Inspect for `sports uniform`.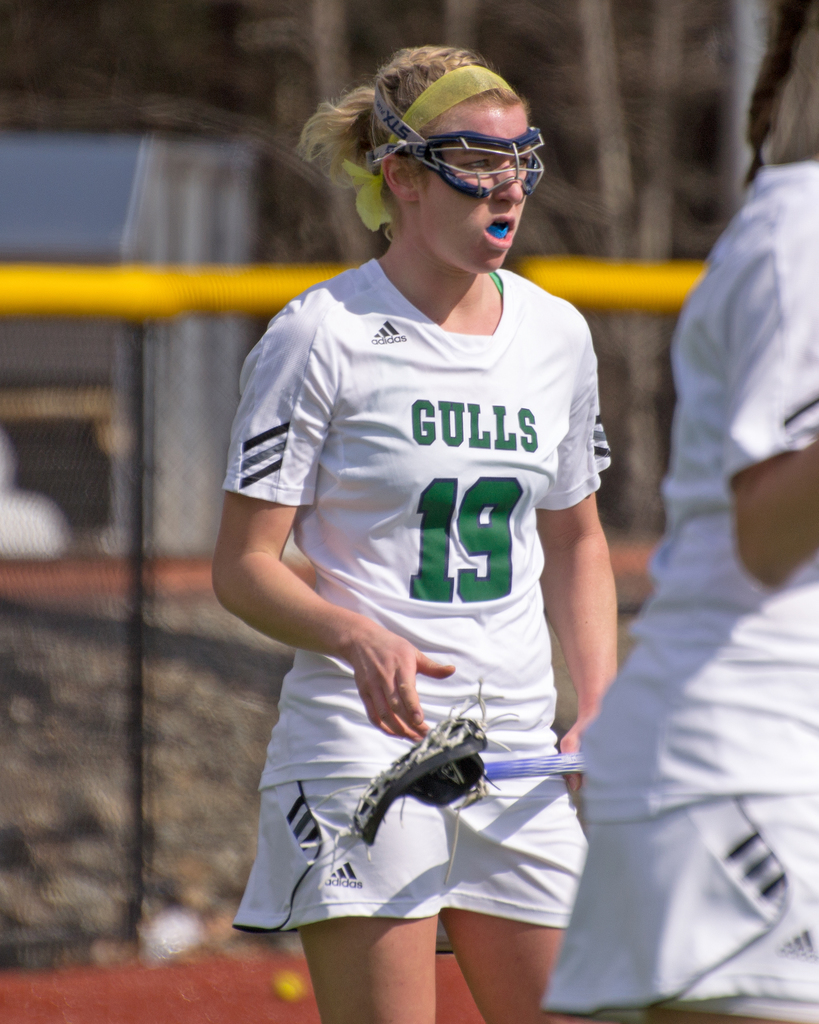
Inspection: {"left": 252, "top": 147, "right": 641, "bottom": 888}.
